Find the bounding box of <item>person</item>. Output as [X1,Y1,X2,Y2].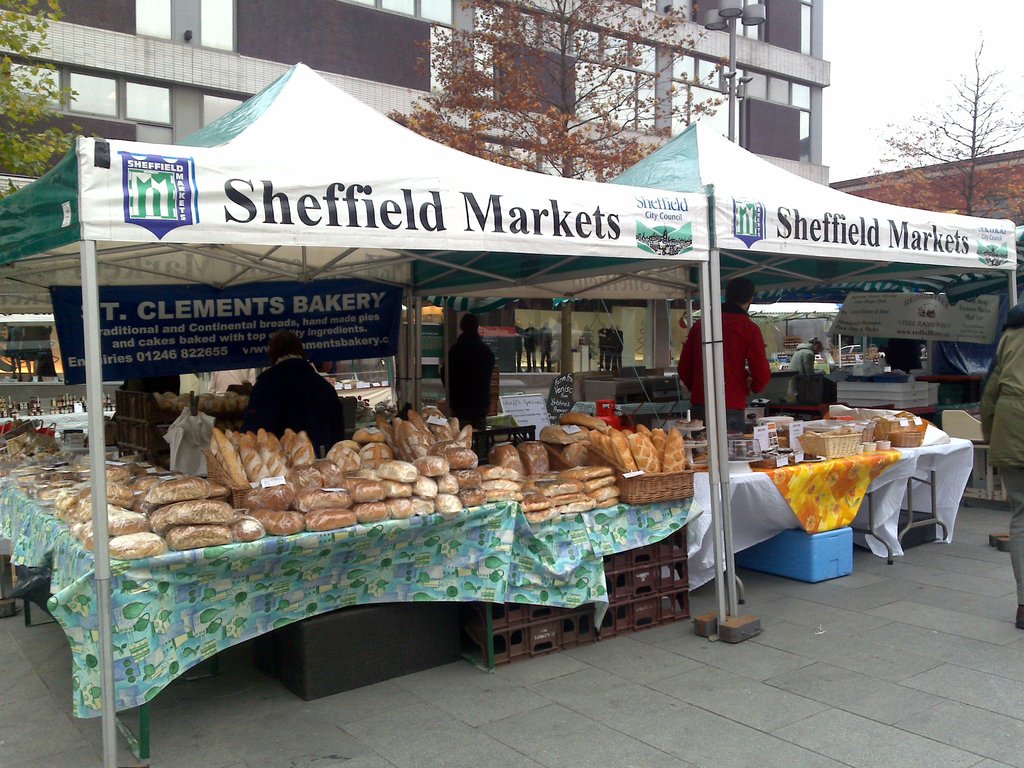
[605,328,630,380].
